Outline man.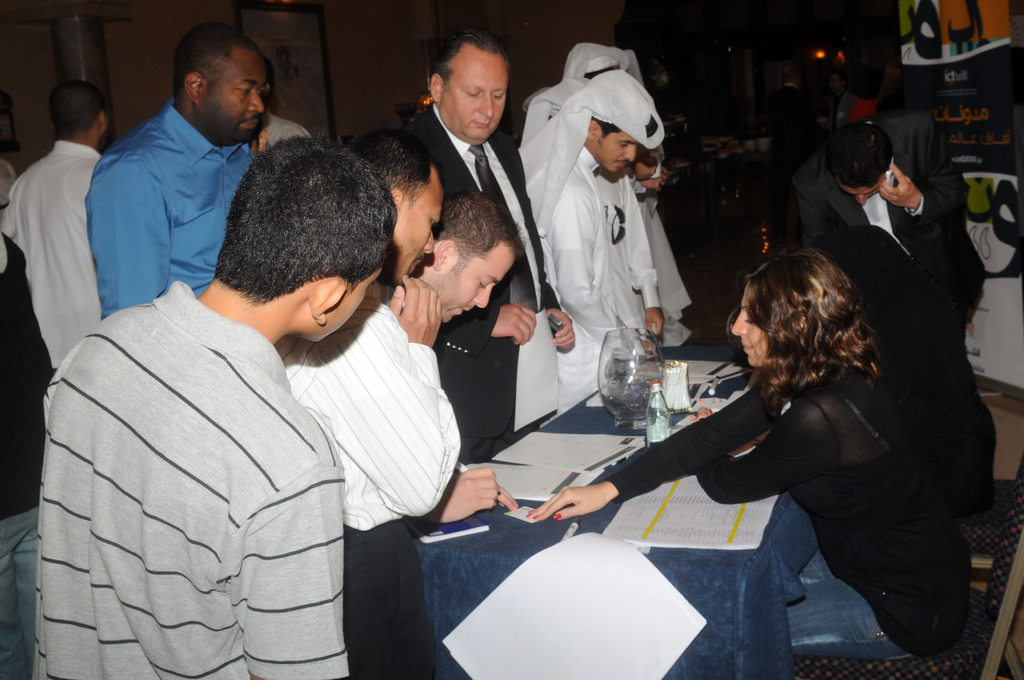
Outline: 69/37/289/333.
